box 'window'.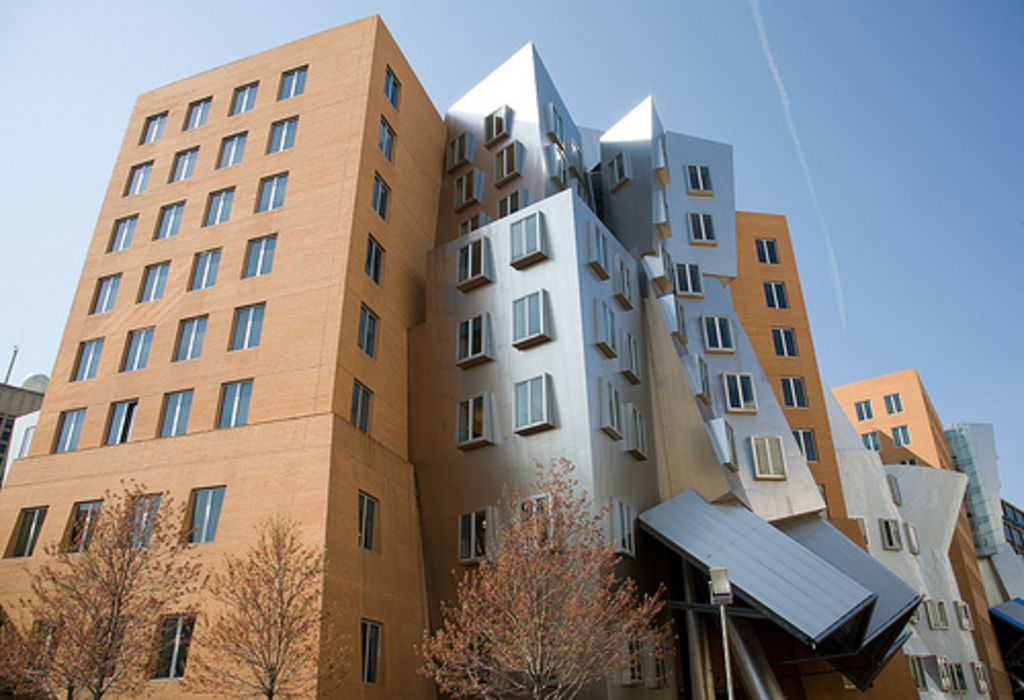
[left=545, top=100, right=563, bottom=151].
